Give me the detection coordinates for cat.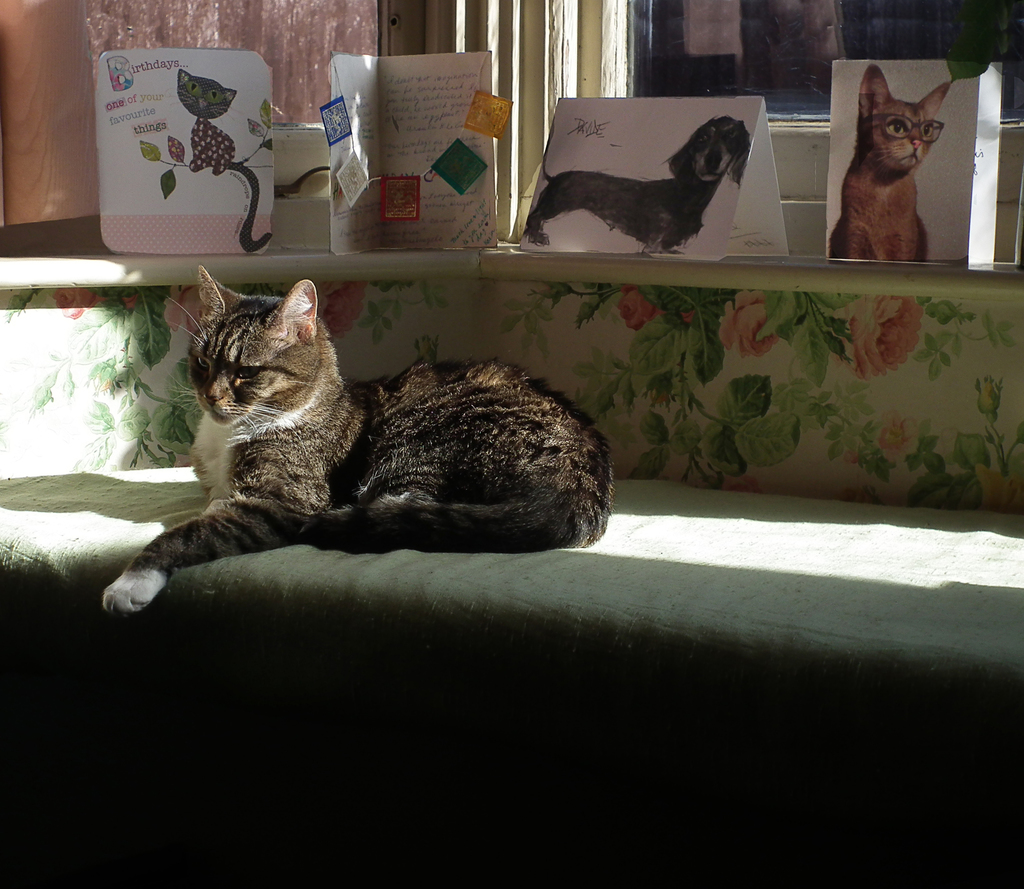
locate(831, 66, 952, 263).
